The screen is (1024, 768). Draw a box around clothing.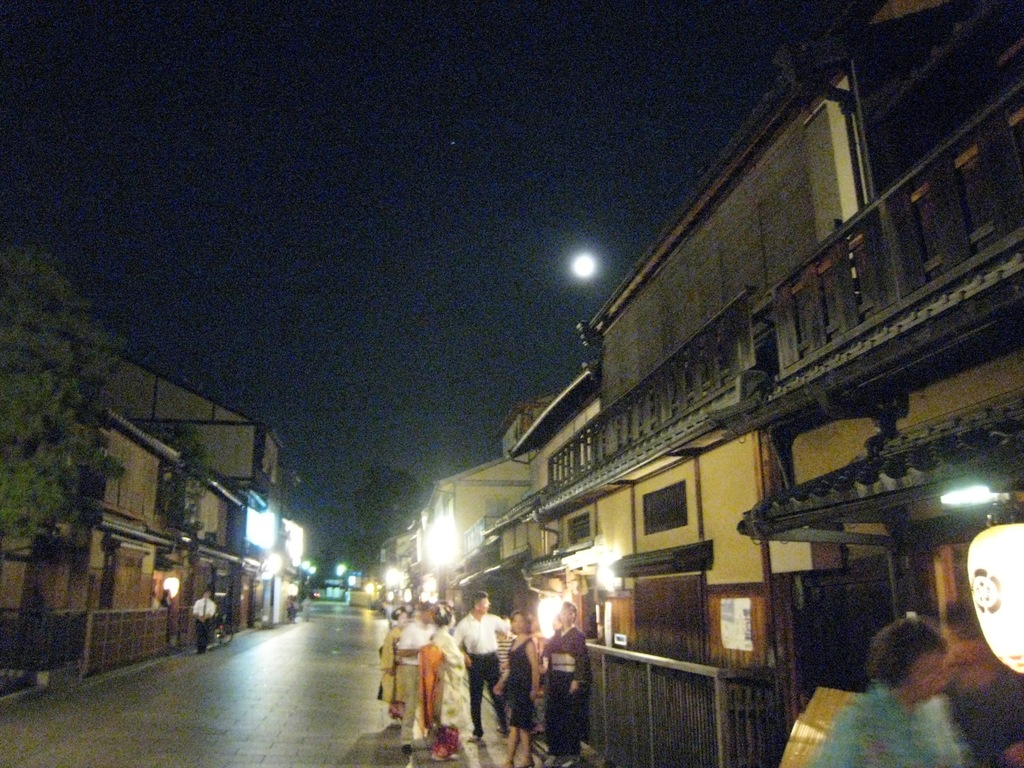
<box>433,630,472,751</box>.
